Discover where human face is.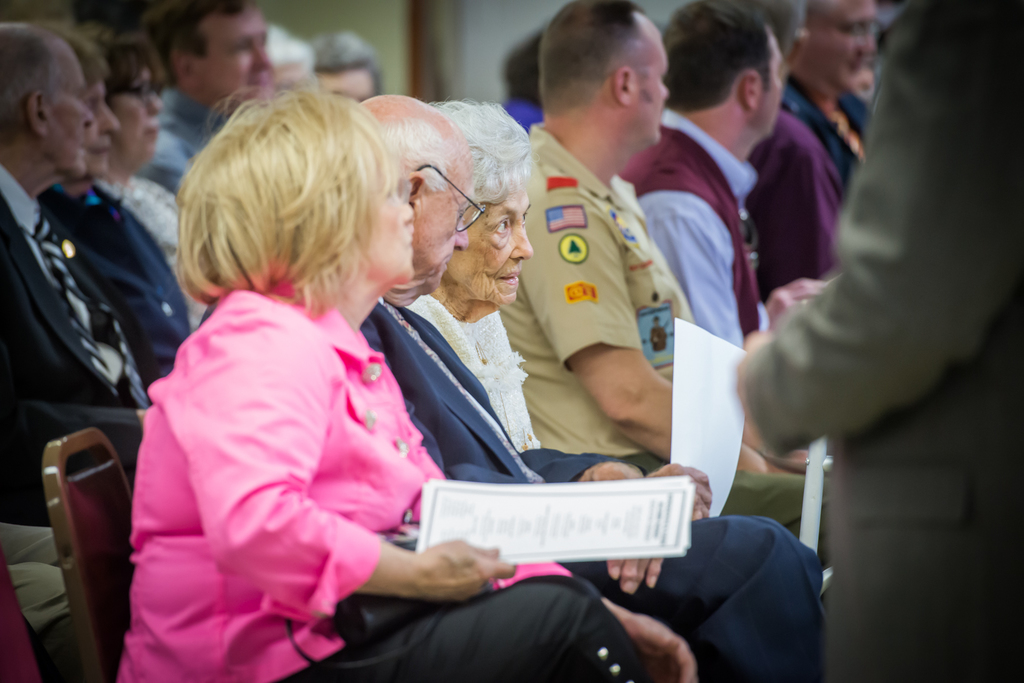
Discovered at 84, 75, 132, 175.
